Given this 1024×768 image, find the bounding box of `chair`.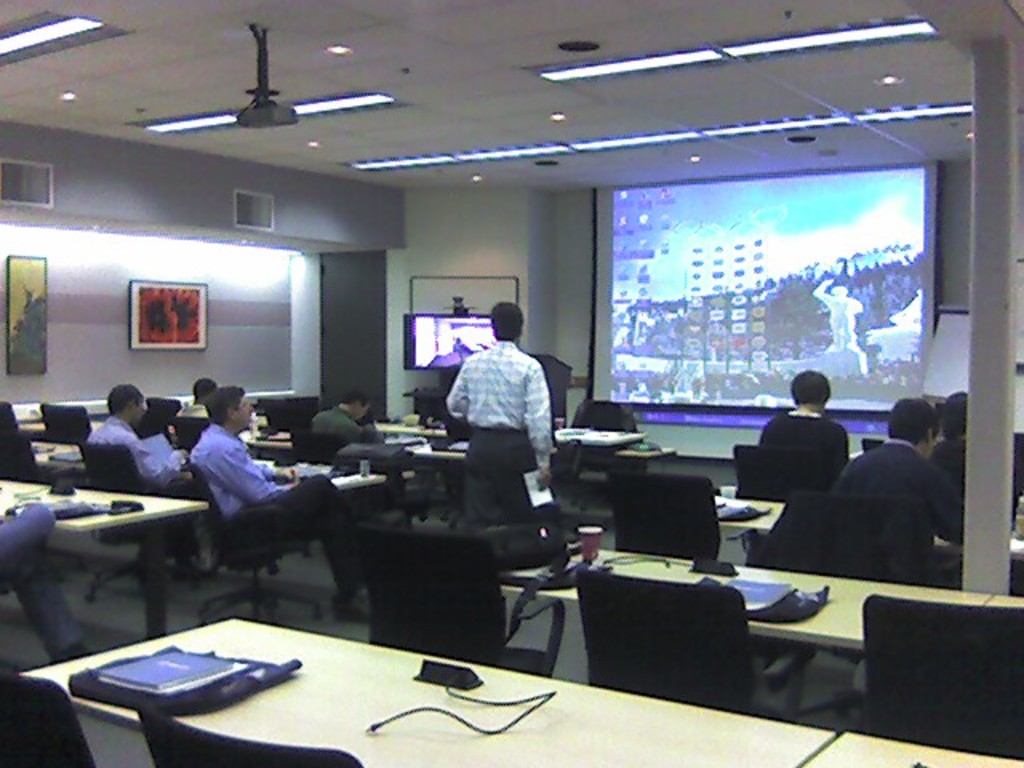
{"x1": 138, "y1": 397, "x2": 178, "y2": 437}.
